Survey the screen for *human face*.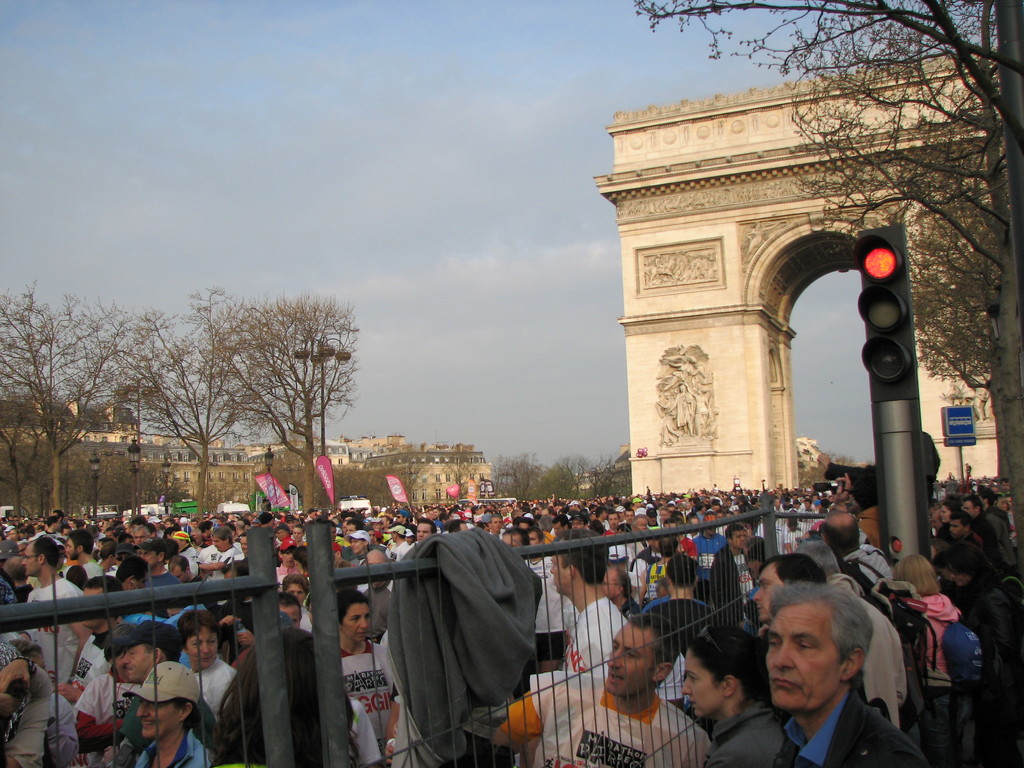
Survey found: detection(947, 519, 964, 539).
